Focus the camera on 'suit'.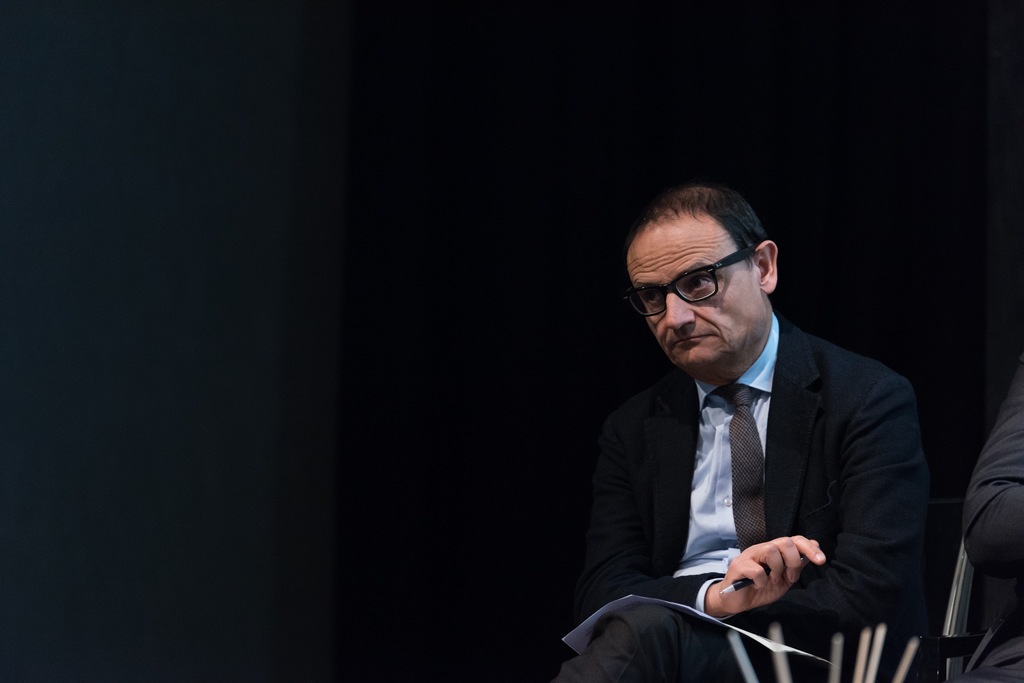
Focus region: left=959, top=362, right=1023, bottom=682.
